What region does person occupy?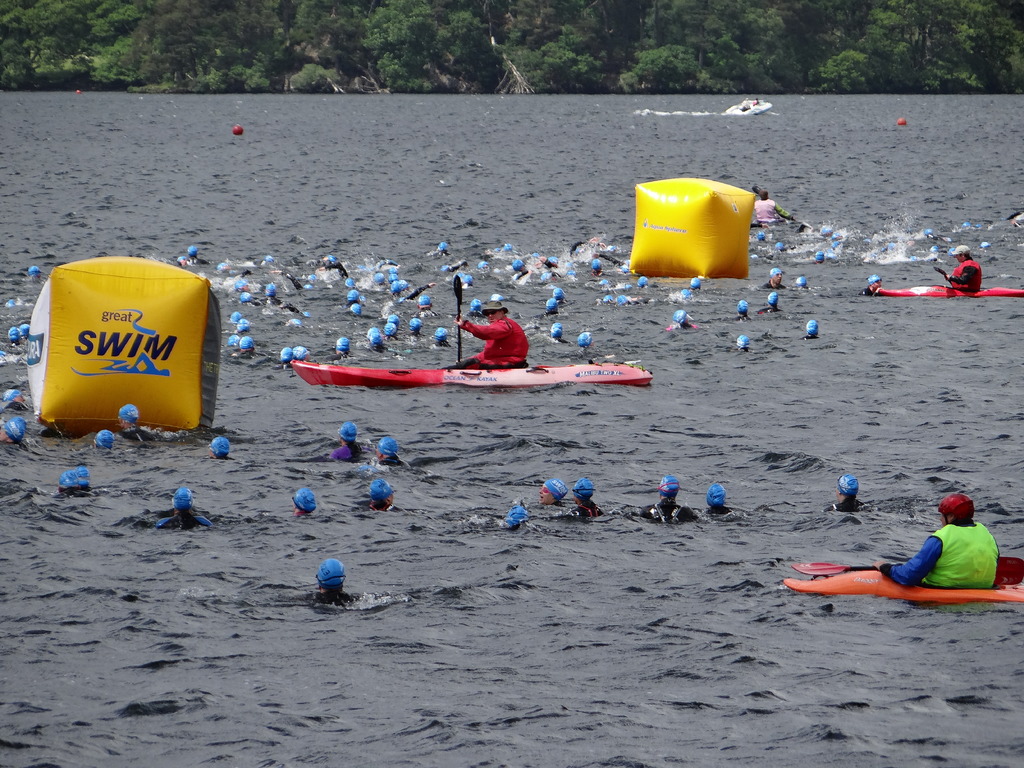
box=[872, 495, 1000, 589].
